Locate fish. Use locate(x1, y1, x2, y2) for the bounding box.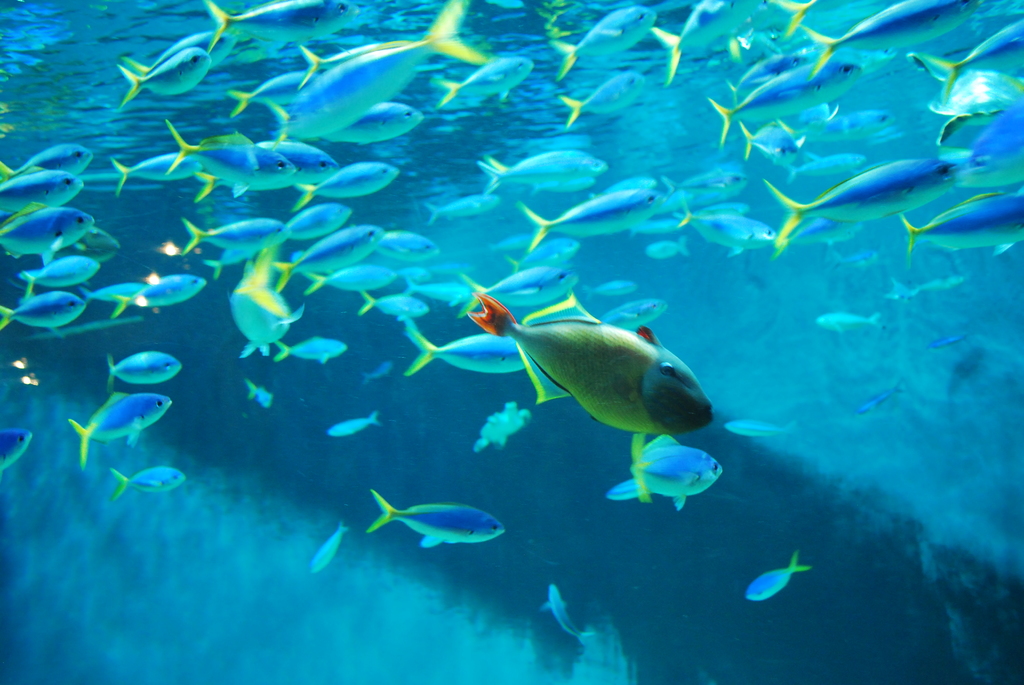
locate(607, 477, 641, 502).
